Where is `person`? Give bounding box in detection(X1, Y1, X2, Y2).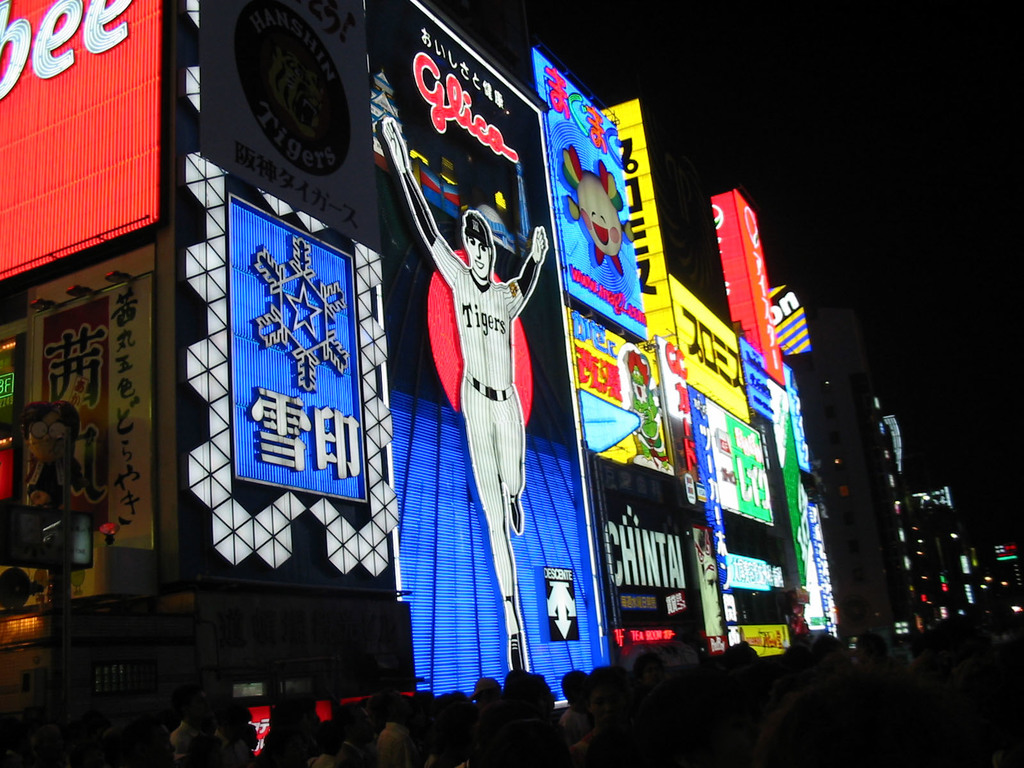
detection(400, 132, 544, 678).
